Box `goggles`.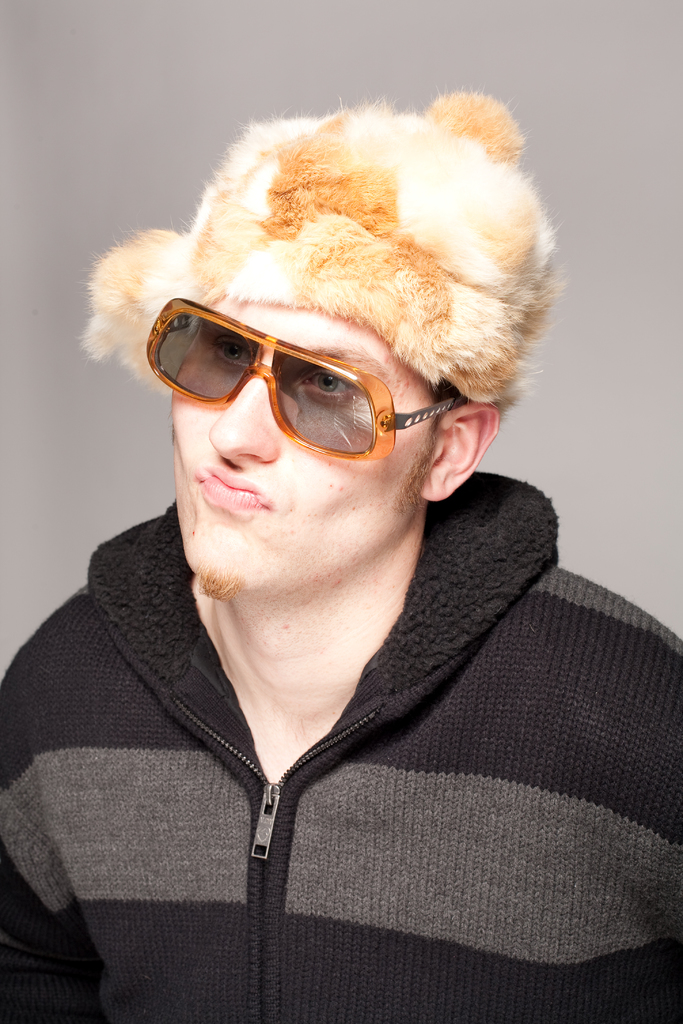
145/288/463/461.
